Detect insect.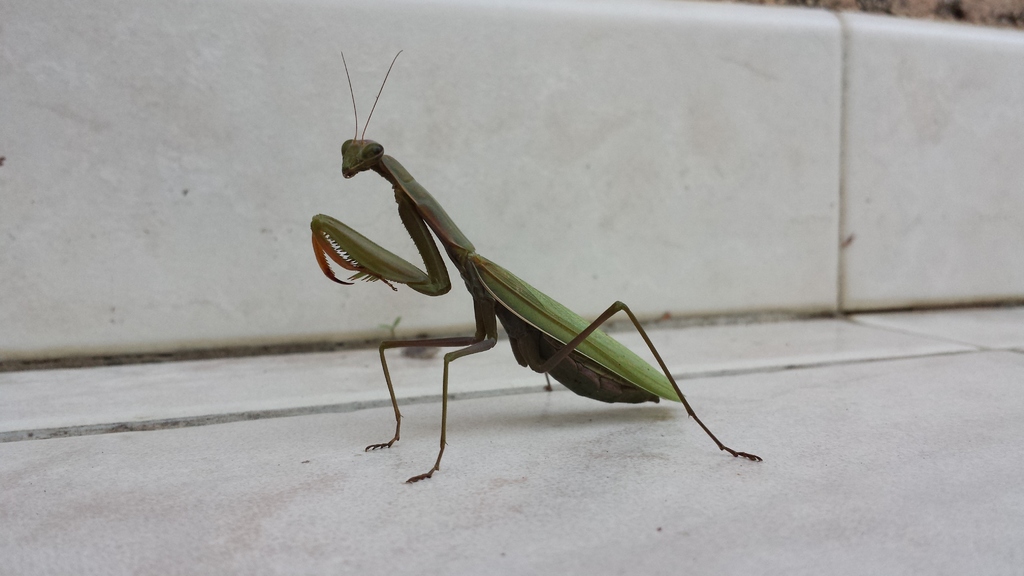
Detected at 305, 50, 761, 487.
